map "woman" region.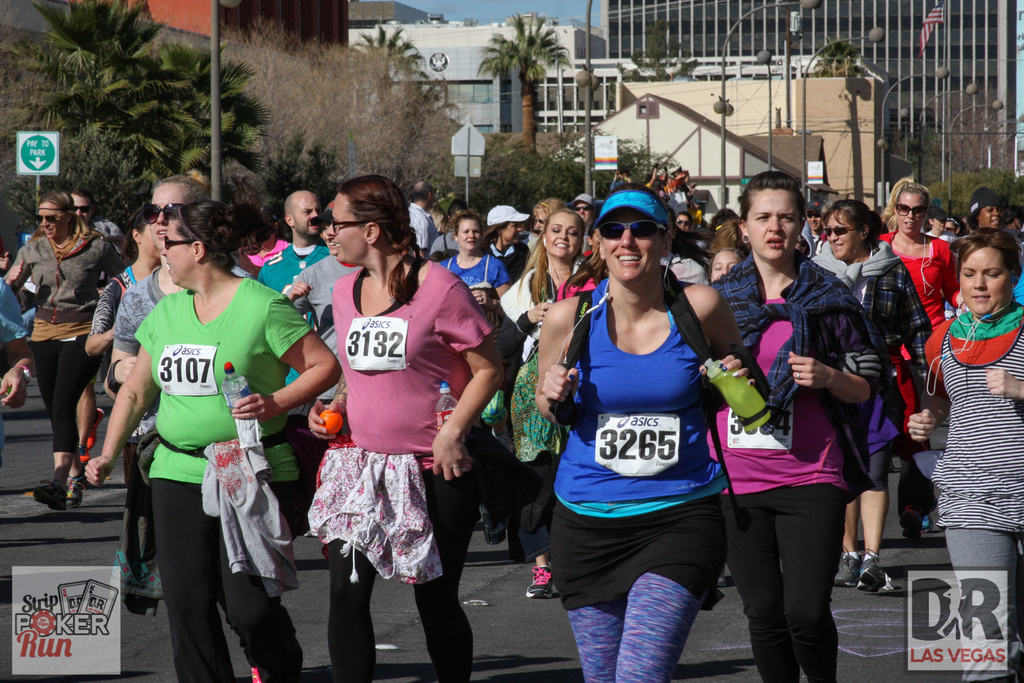
Mapped to bbox=(480, 199, 541, 285).
